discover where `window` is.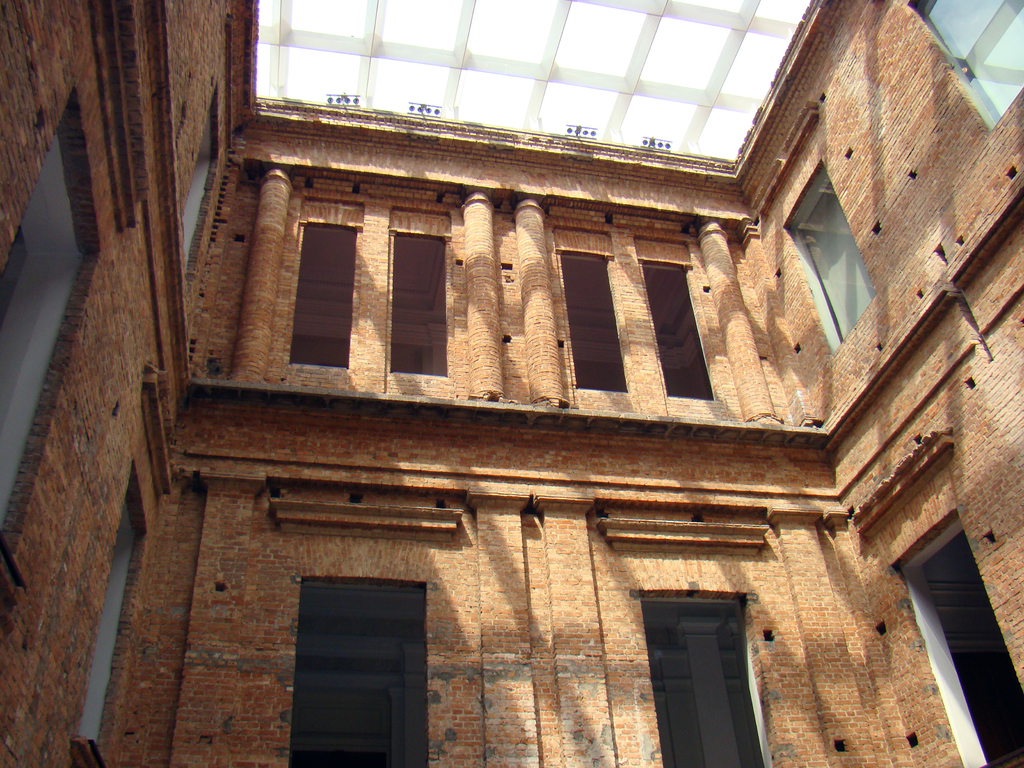
Discovered at bbox(287, 198, 358, 372).
